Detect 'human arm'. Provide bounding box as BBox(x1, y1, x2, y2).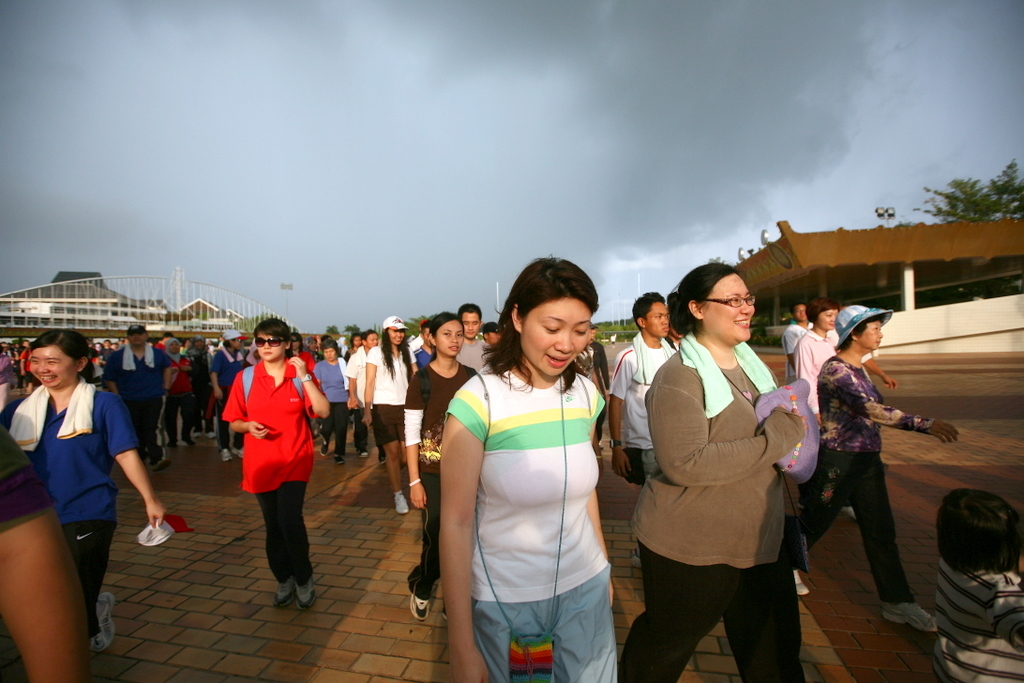
BBox(437, 377, 490, 681).
